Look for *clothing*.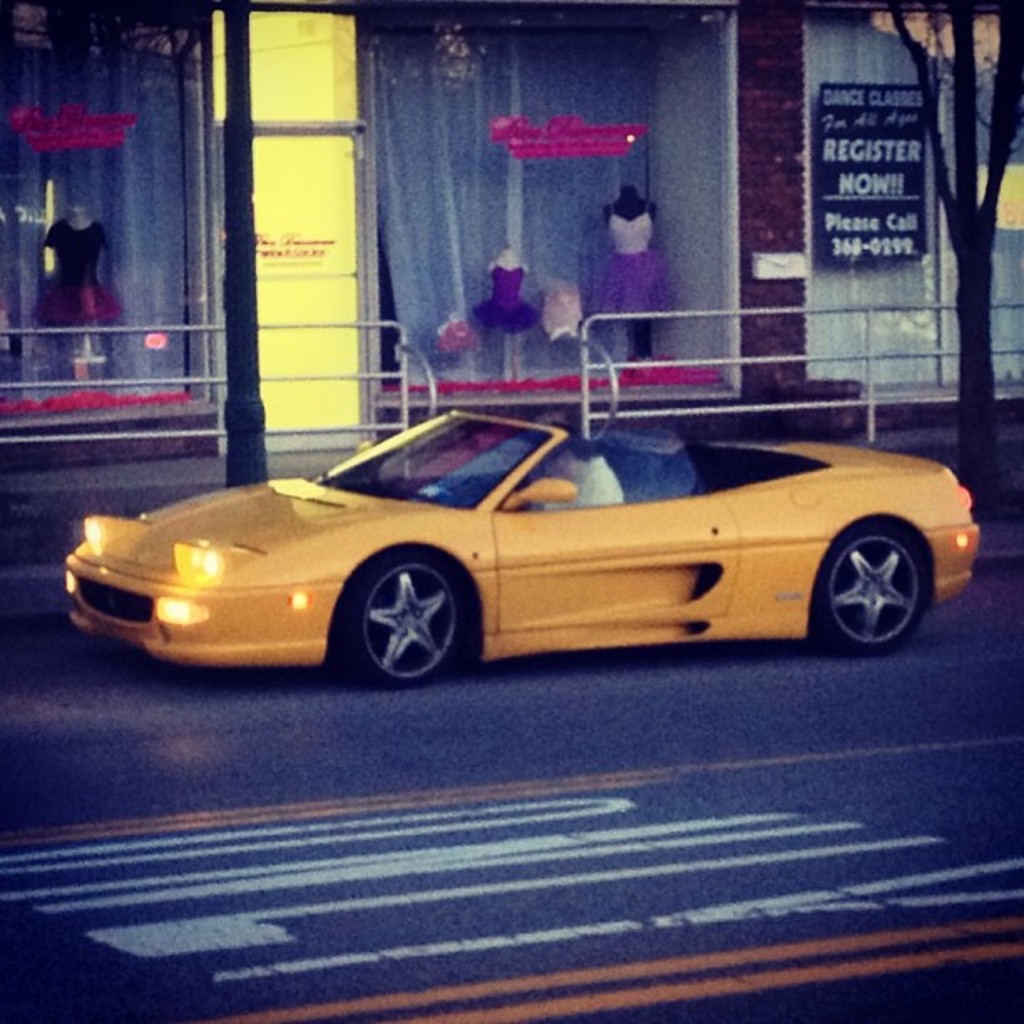
Found: 596 207 694 325.
